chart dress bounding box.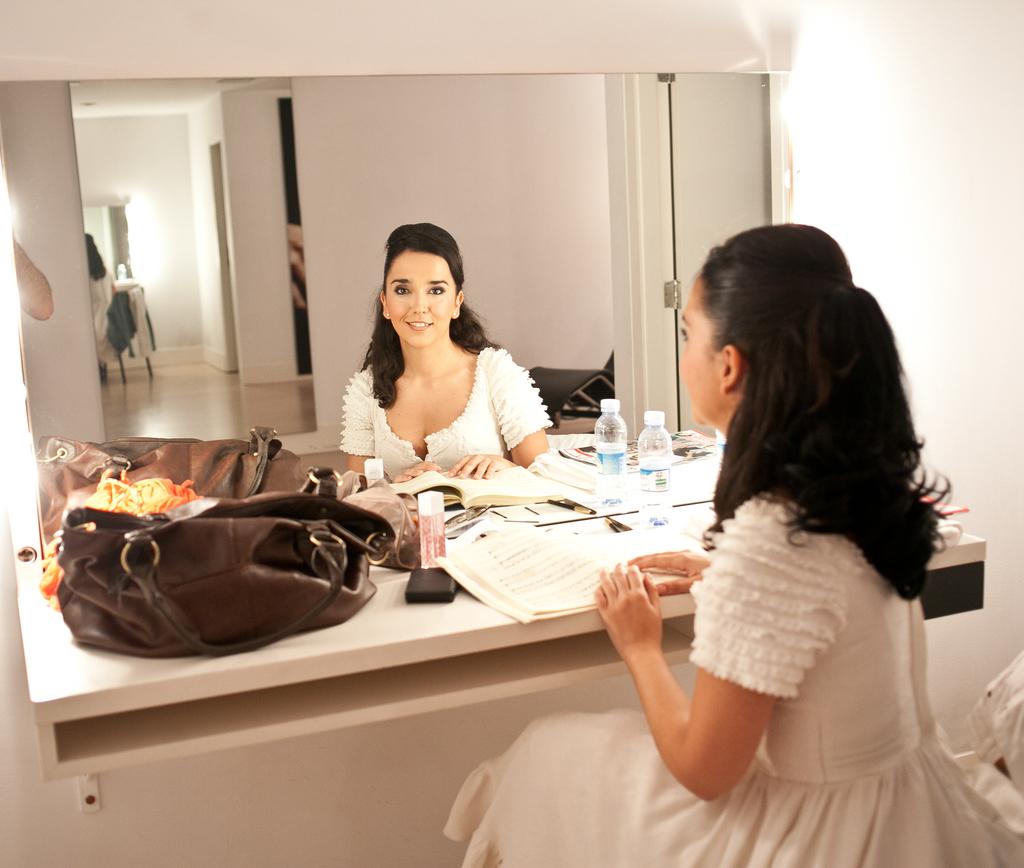
Charted: 340:342:552:481.
